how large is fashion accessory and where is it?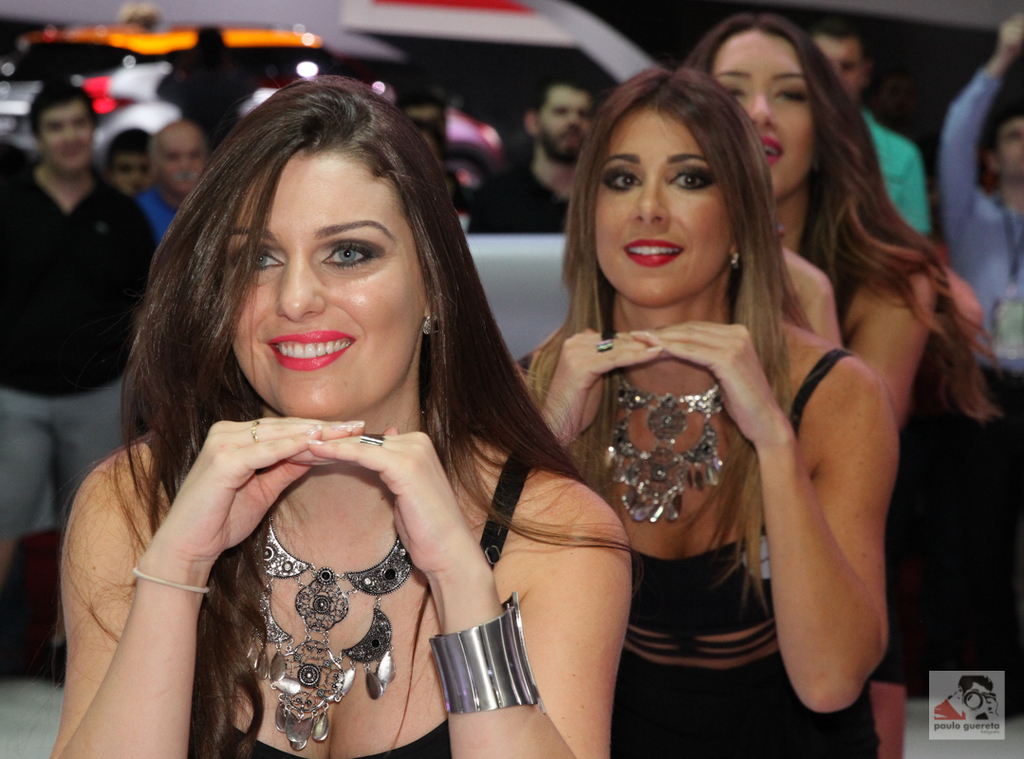
Bounding box: <box>611,367,726,526</box>.
